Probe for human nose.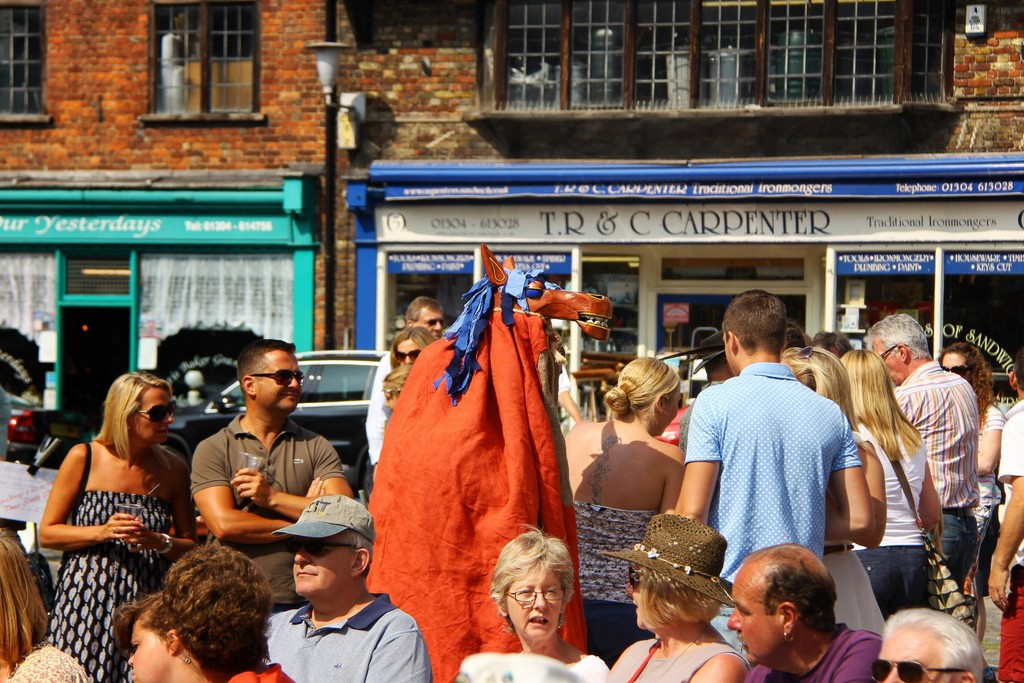
Probe result: select_region(294, 546, 314, 562).
